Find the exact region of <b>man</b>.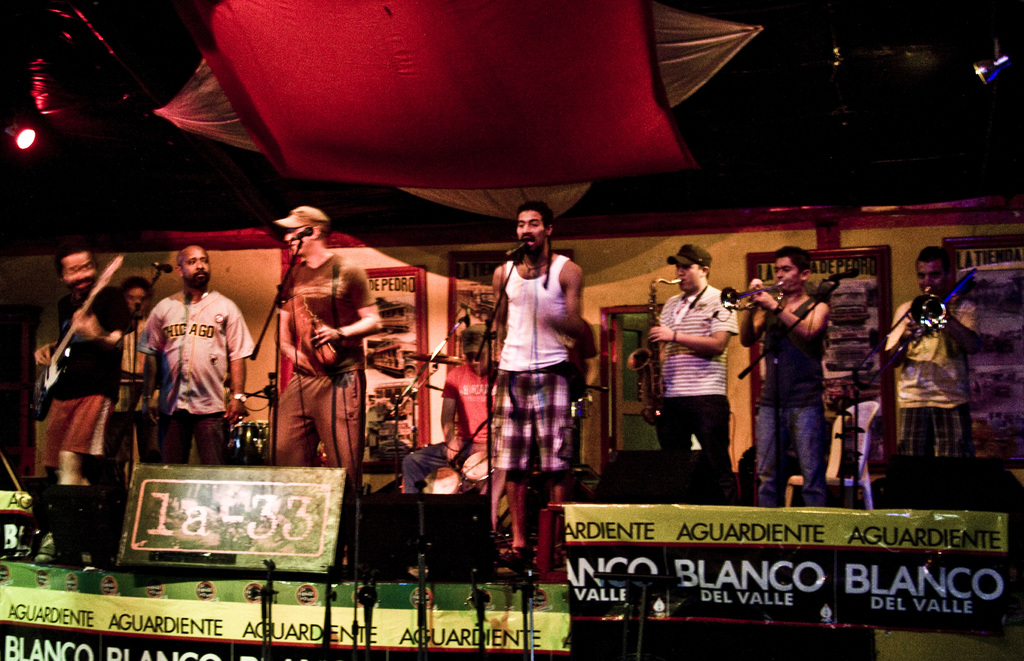
Exact region: left=399, top=325, right=511, bottom=504.
